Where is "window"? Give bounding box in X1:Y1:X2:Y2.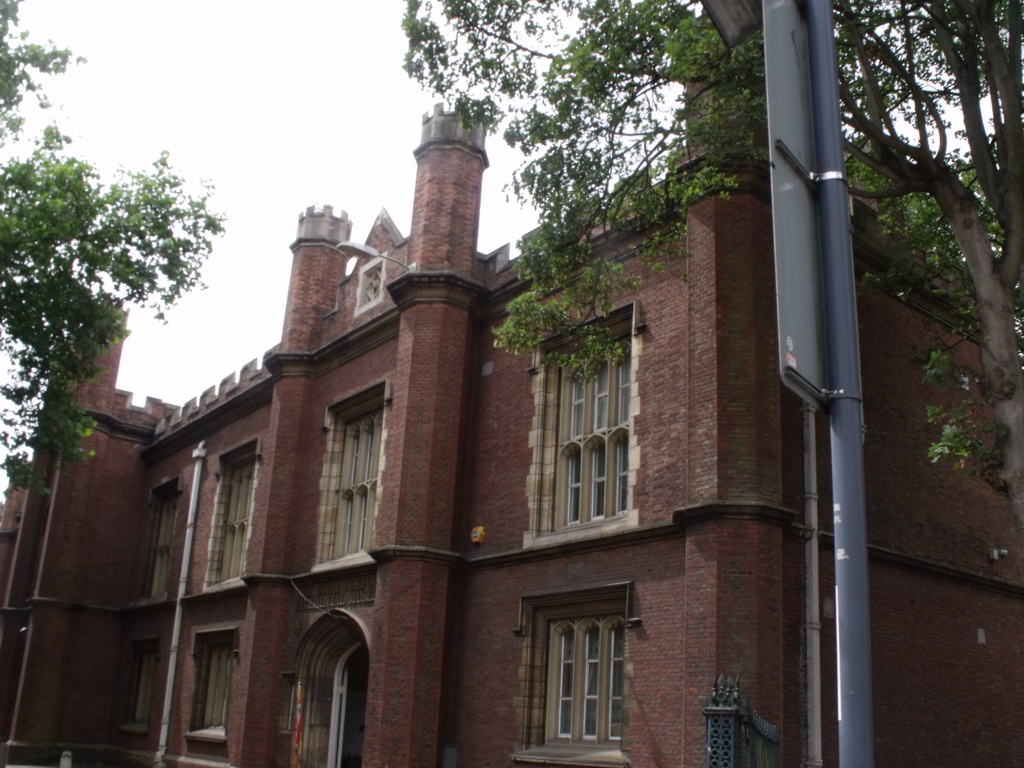
175:623:239:765.
